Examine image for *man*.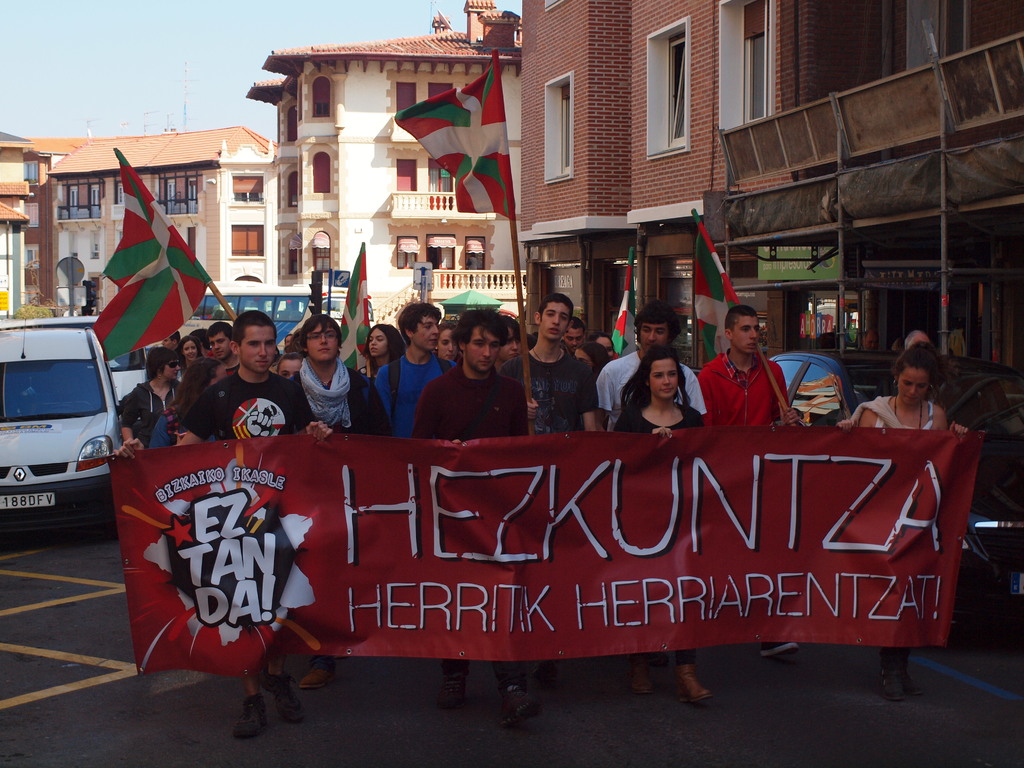
Examination result: rect(499, 296, 594, 433).
